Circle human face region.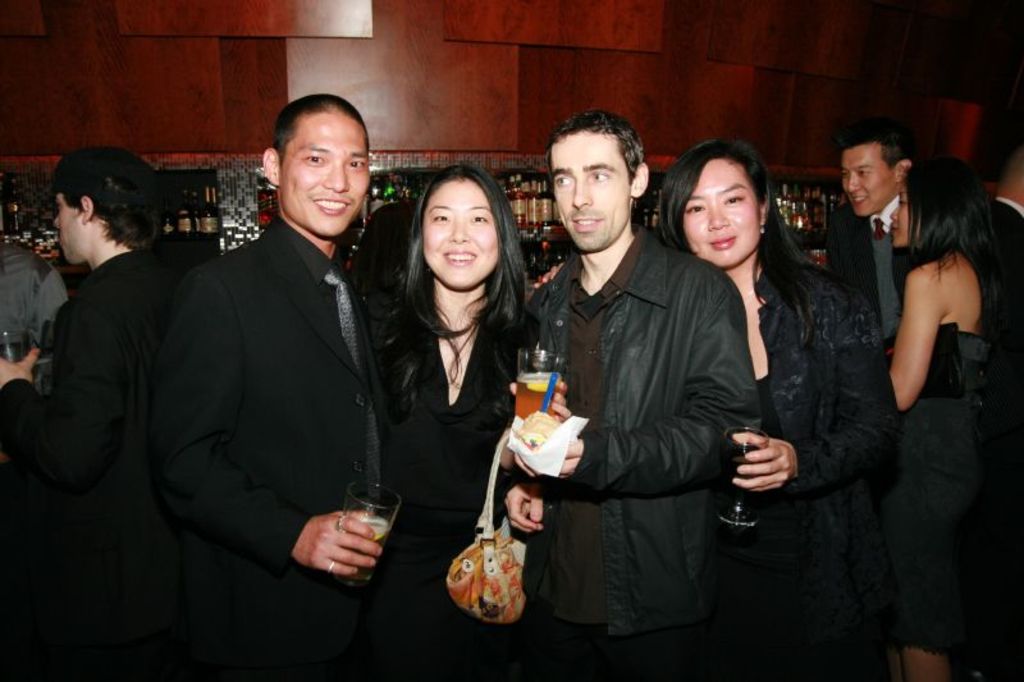
Region: 421,180,499,287.
